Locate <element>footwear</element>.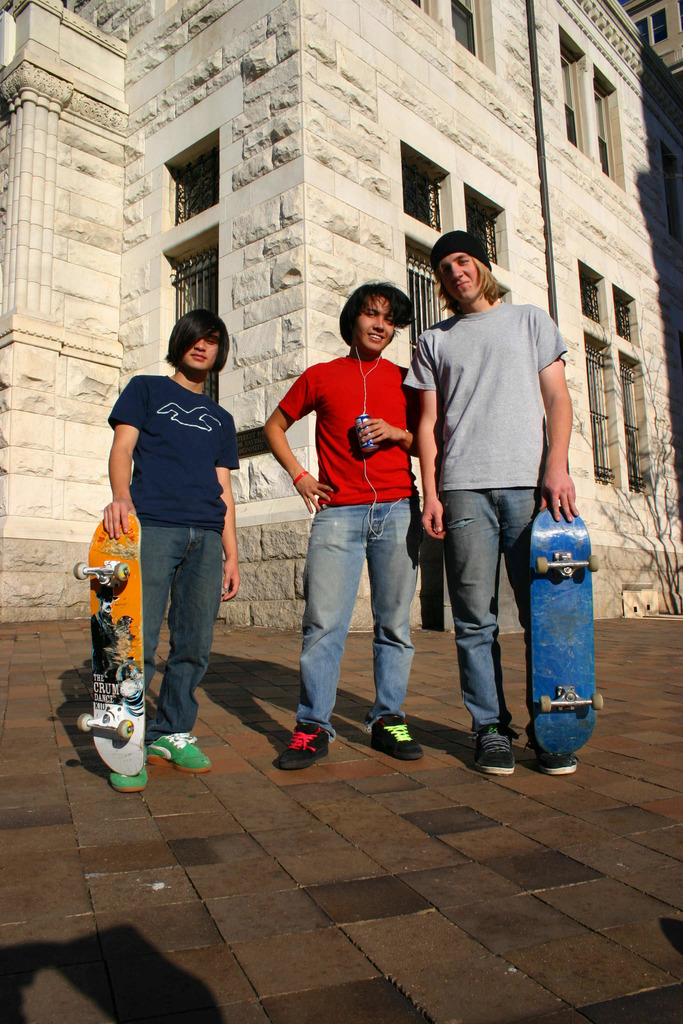
Bounding box: 275 719 333 771.
